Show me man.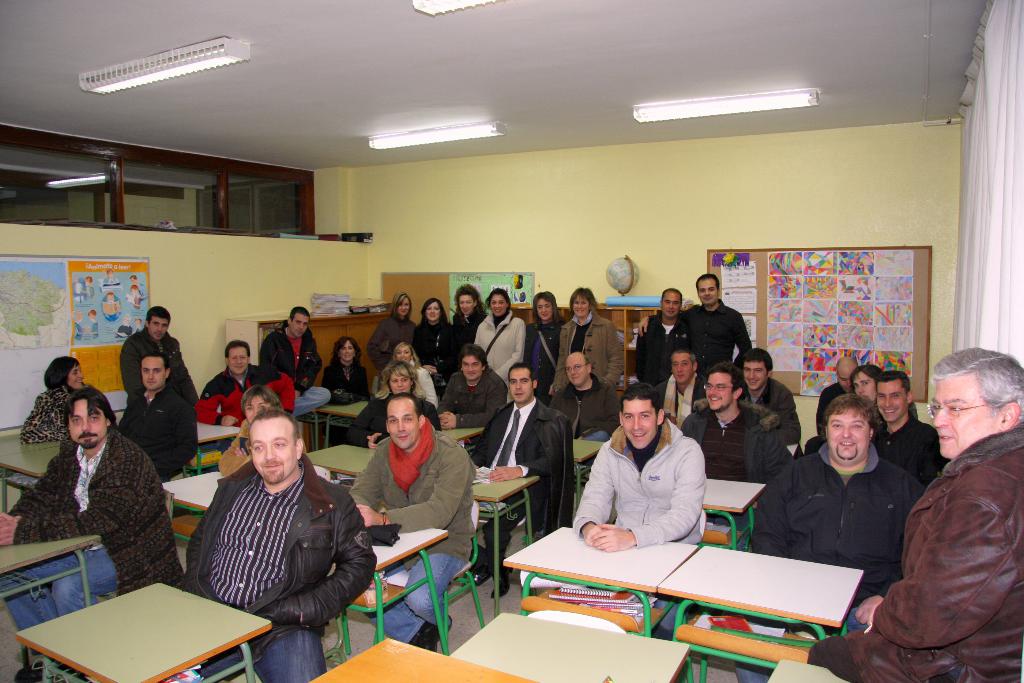
man is here: (865,343,1023,677).
